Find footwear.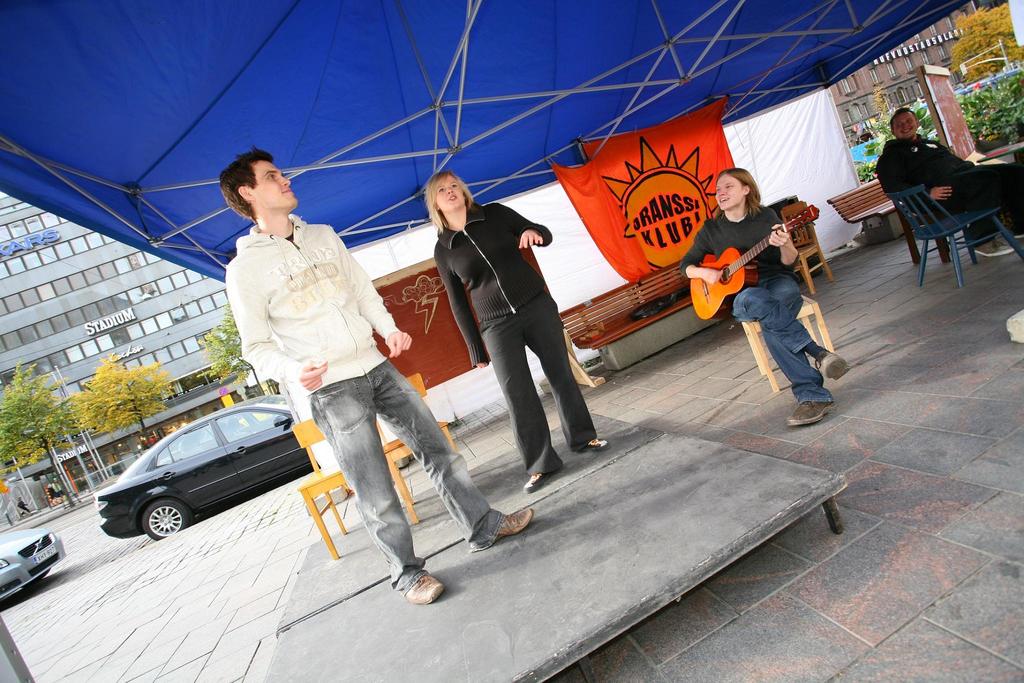
bbox=(578, 436, 609, 453).
